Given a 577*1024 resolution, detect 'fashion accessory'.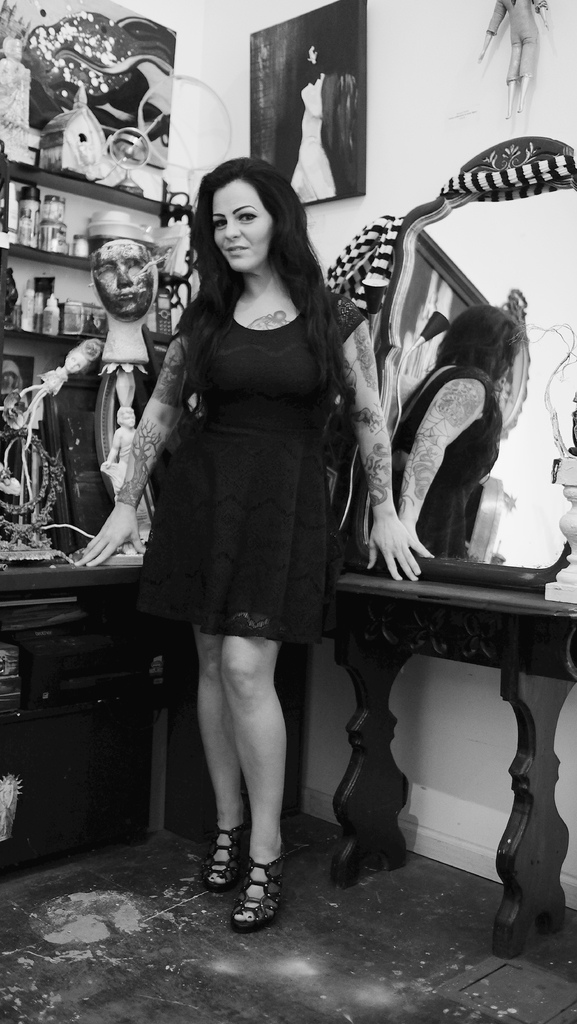
(x1=227, y1=857, x2=286, y2=930).
